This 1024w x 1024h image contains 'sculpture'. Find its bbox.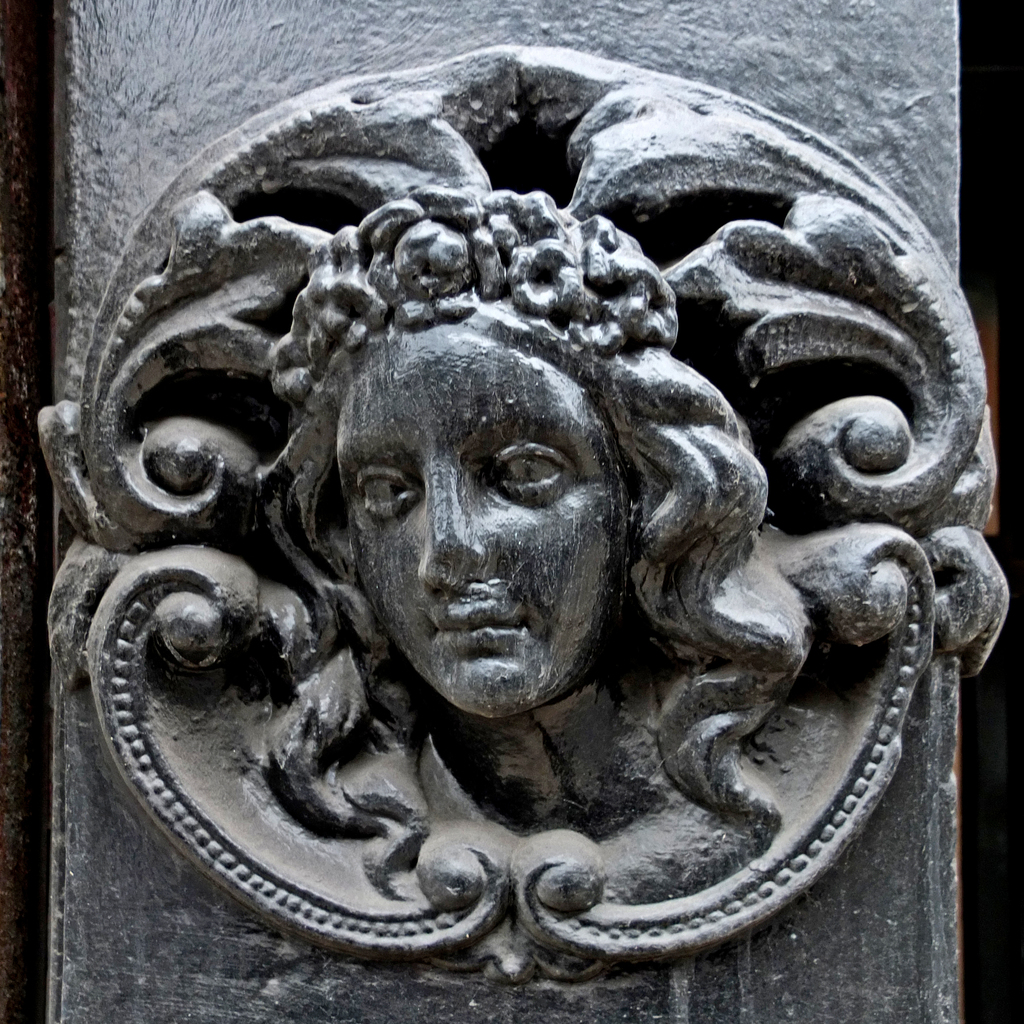
left=270, top=175, right=784, bottom=786.
